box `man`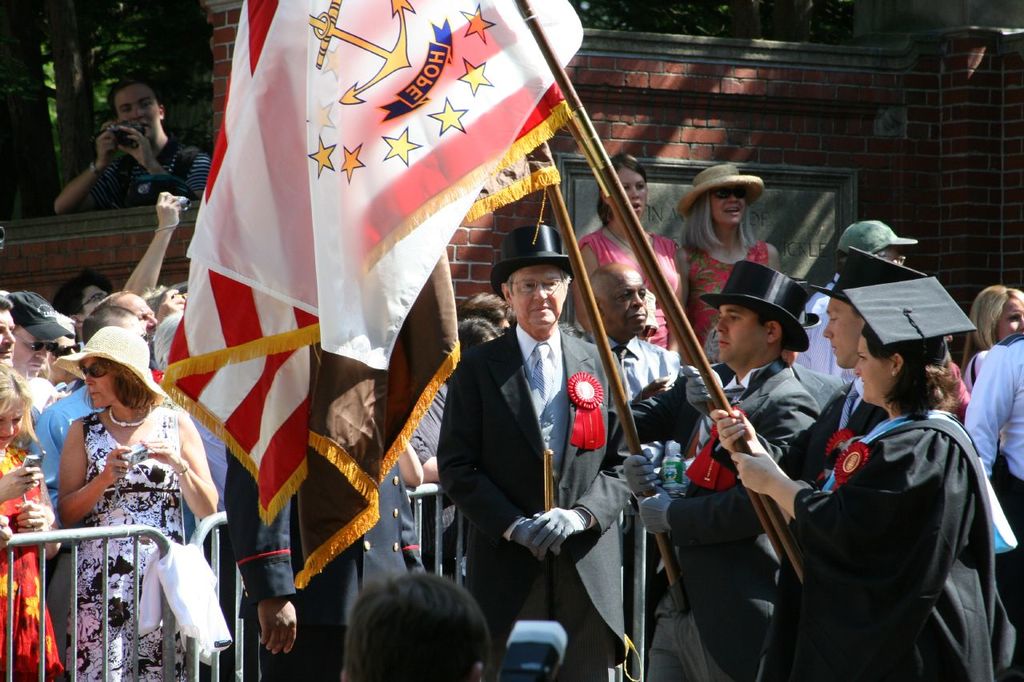
[0, 293, 41, 444]
